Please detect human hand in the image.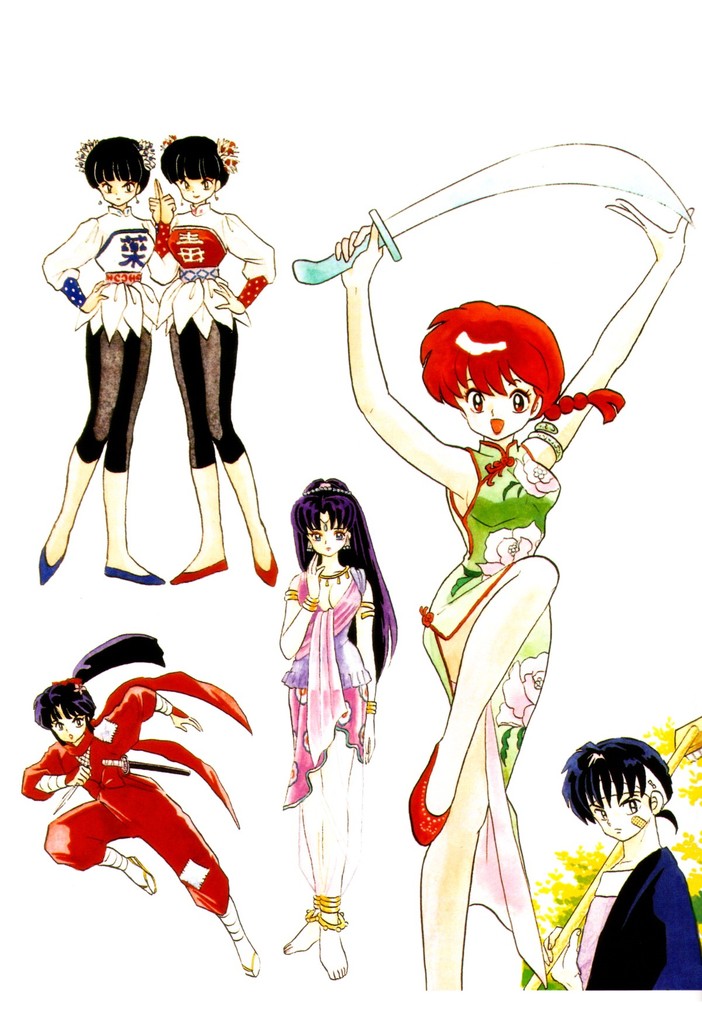
<bbox>83, 278, 109, 314</bbox>.
